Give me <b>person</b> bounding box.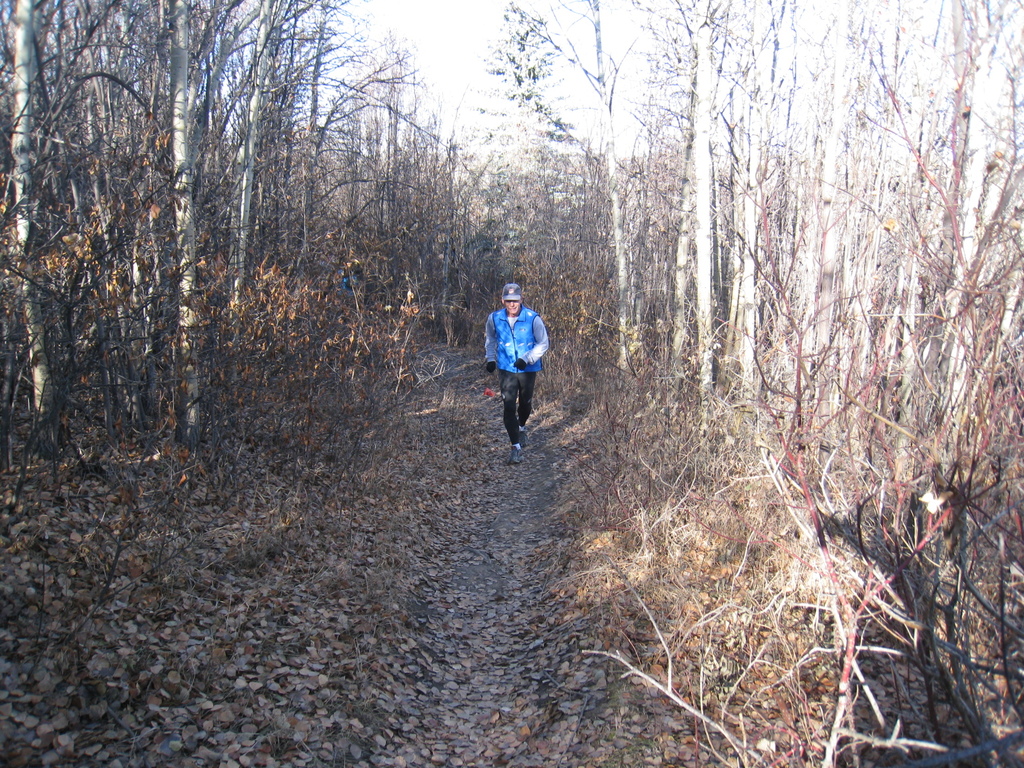
rect(481, 282, 551, 462).
